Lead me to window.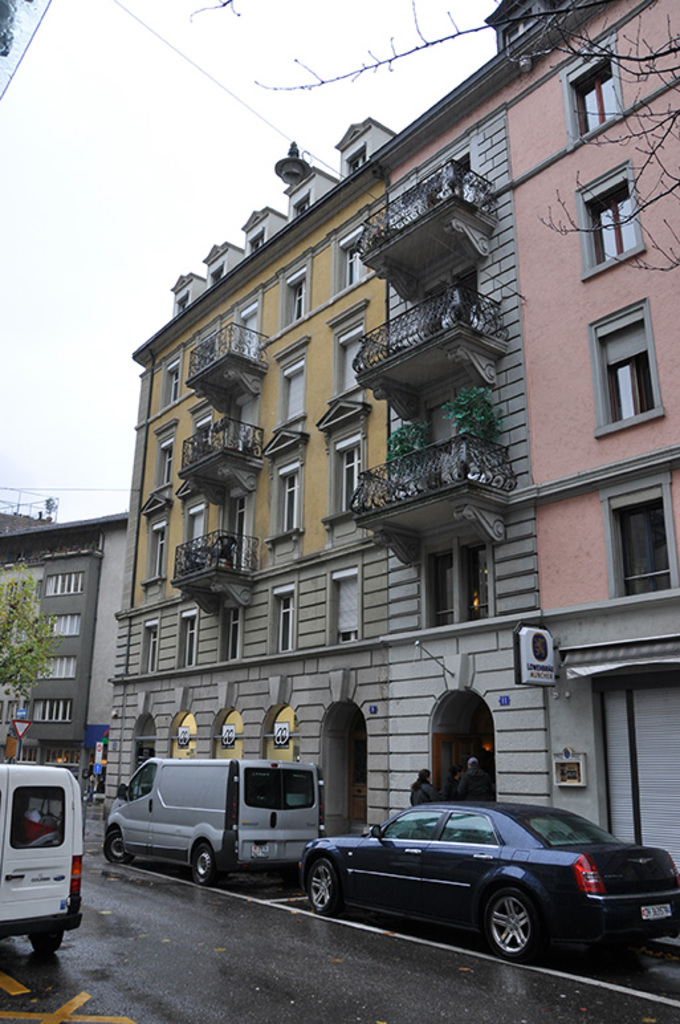
Lead to Rect(330, 233, 375, 297).
